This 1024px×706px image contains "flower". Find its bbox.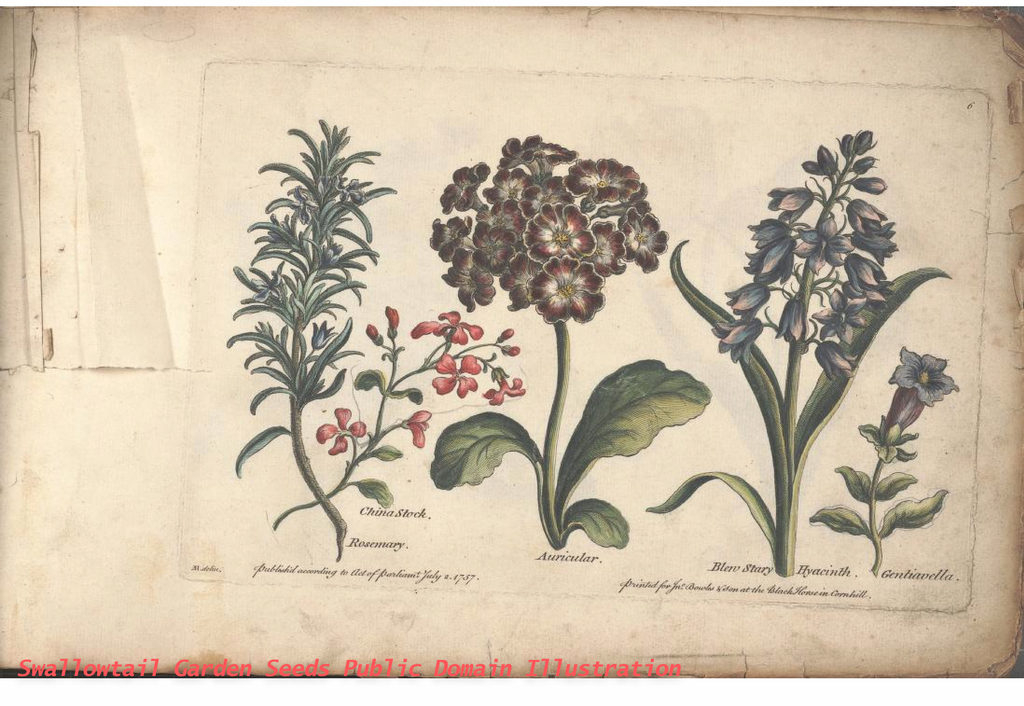
{"left": 315, "top": 405, "right": 366, "bottom": 455}.
